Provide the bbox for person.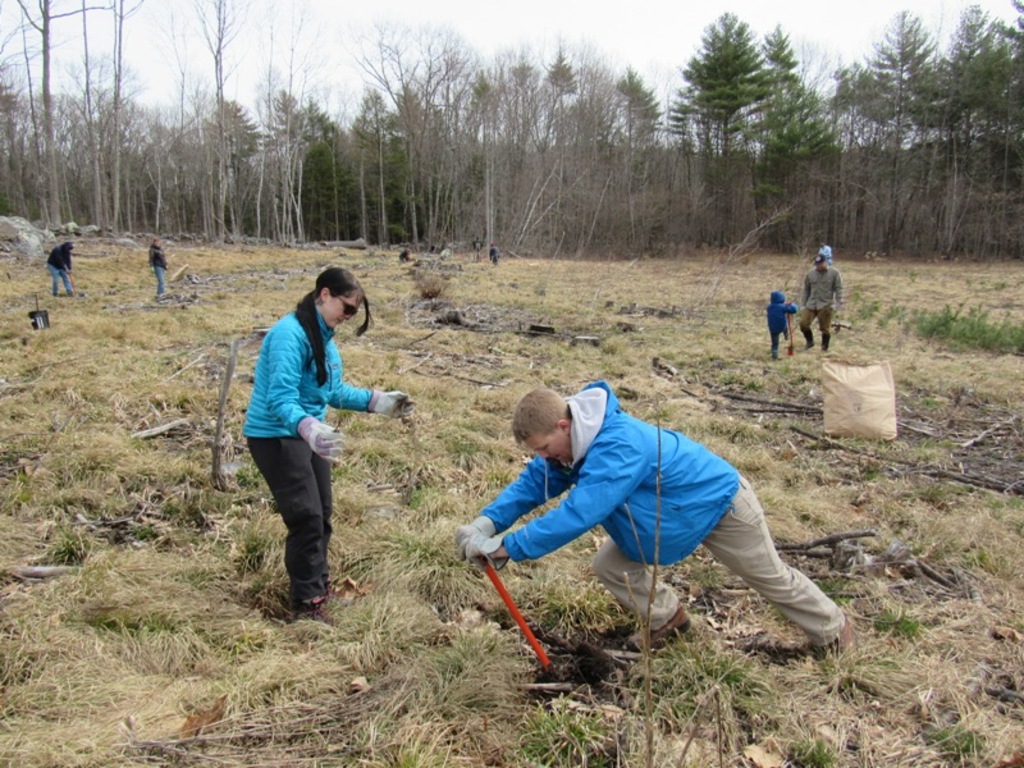
x1=763, y1=288, x2=797, y2=360.
